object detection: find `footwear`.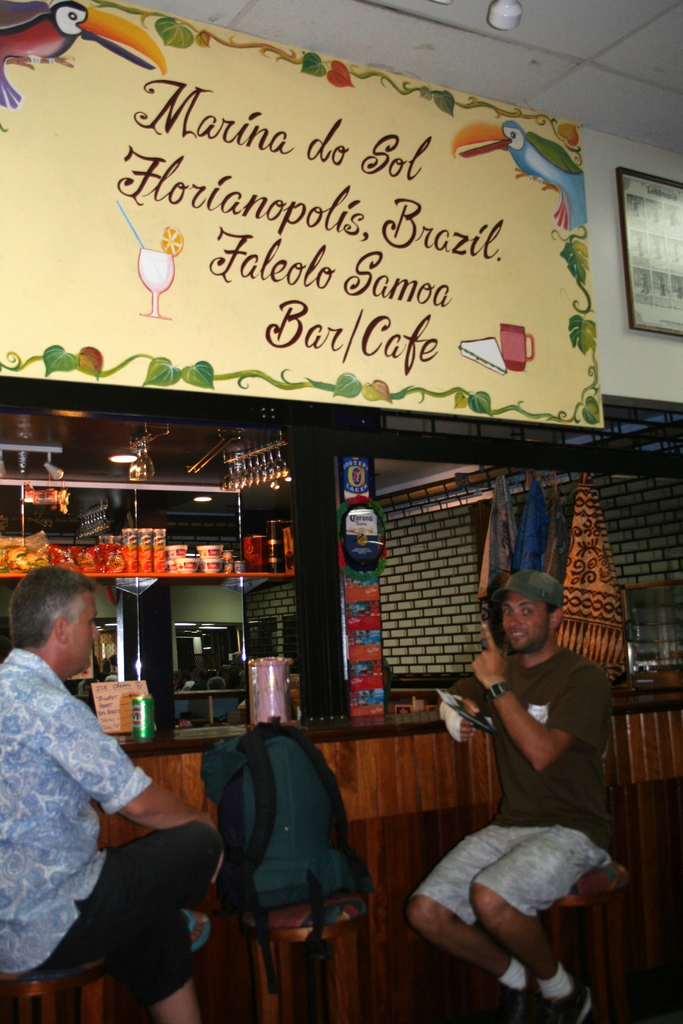
179 914 211 954.
